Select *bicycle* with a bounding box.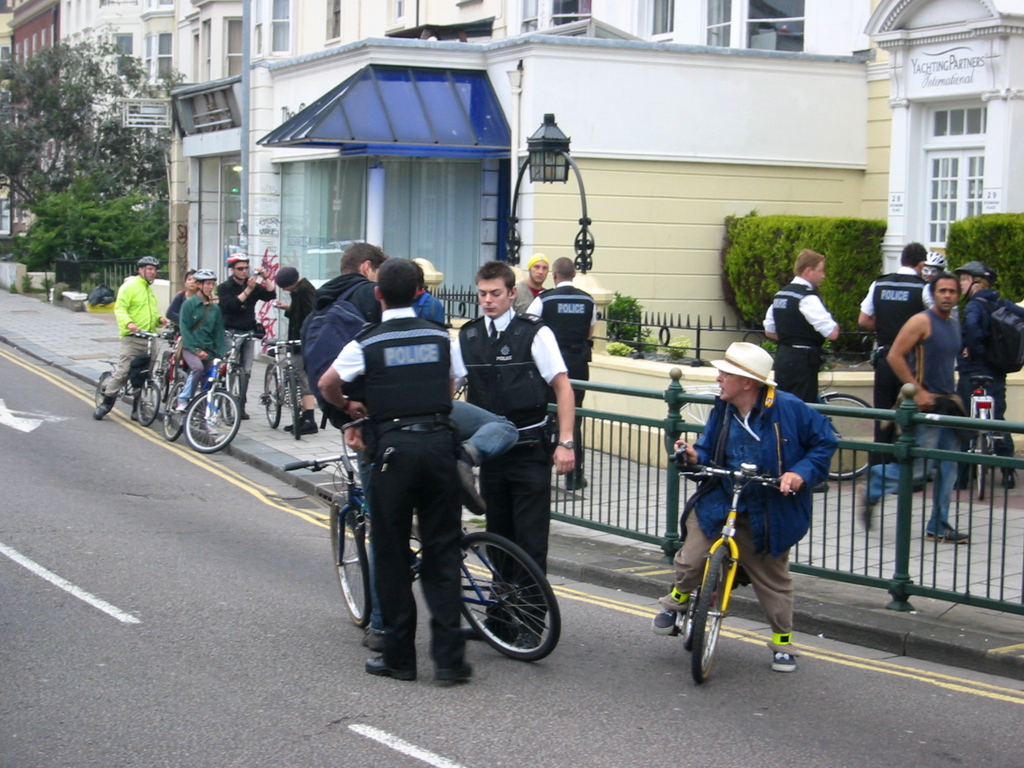
select_region(674, 444, 798, 685).
